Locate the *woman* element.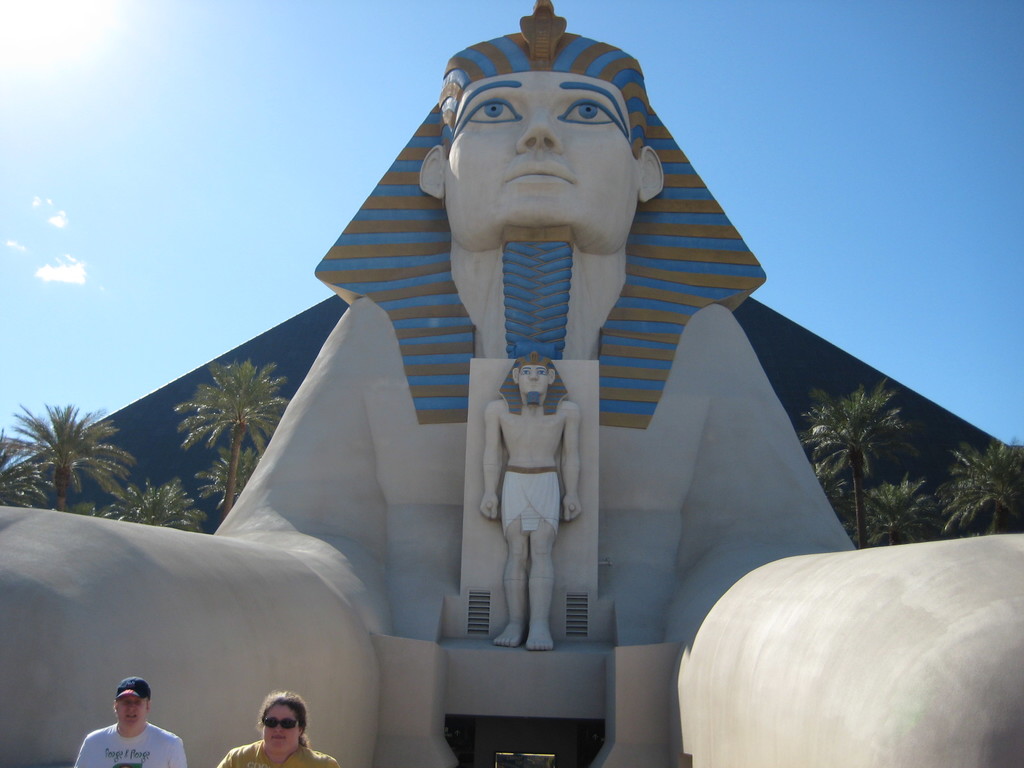
Element bbox: x1=216 y1=691 x2=338 y2=767.
